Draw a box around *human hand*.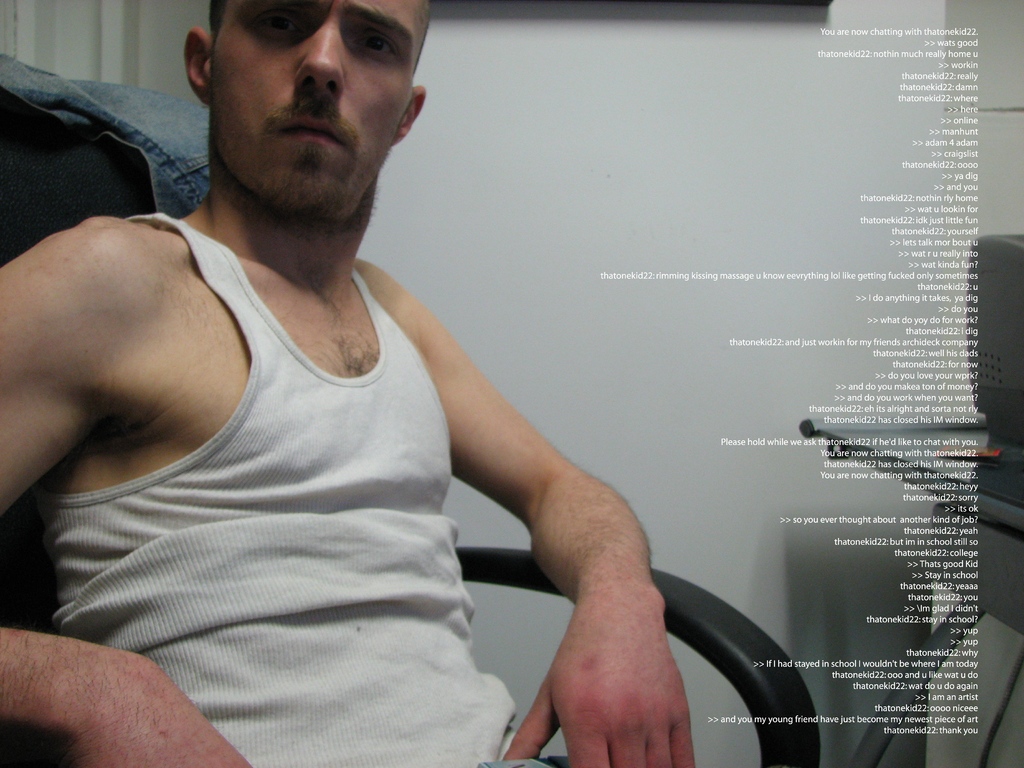
74 699 253 767.
